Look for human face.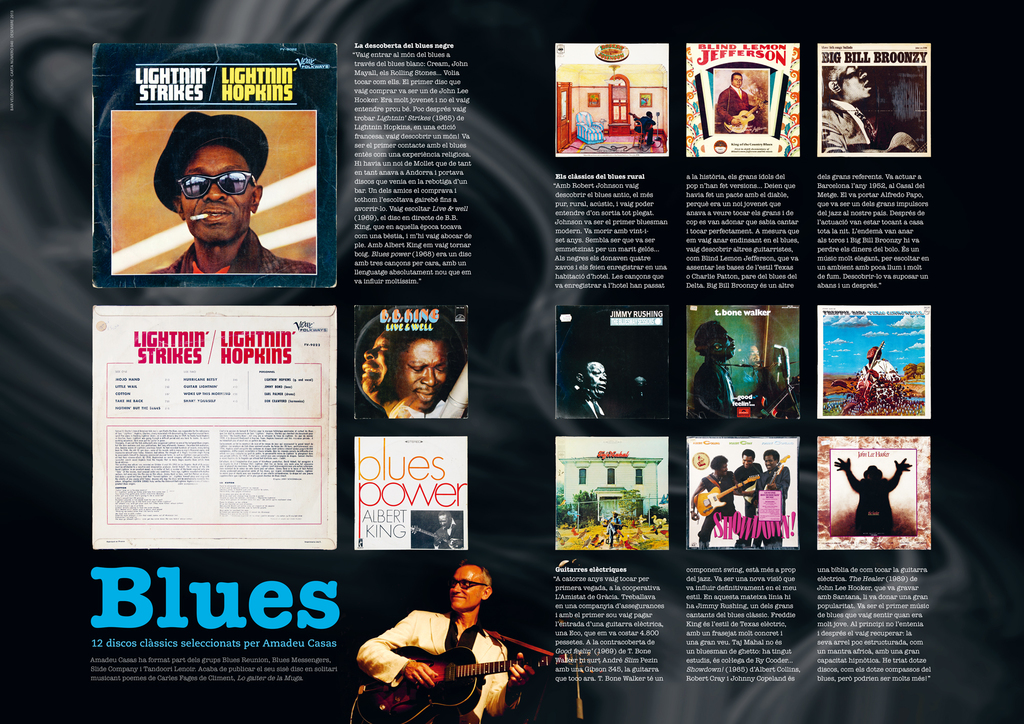
Found: 719, 332, 736, 356.
